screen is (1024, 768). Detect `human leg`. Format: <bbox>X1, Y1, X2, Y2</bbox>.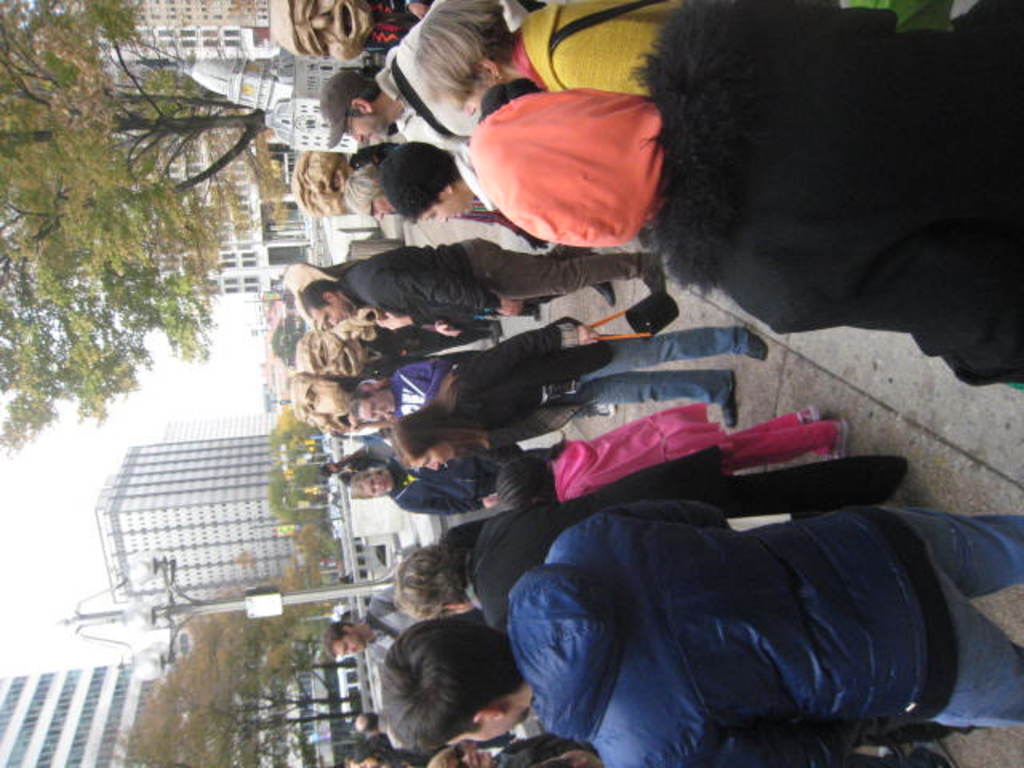
<bbox>936, 574, 1022, 728</bbox>.
